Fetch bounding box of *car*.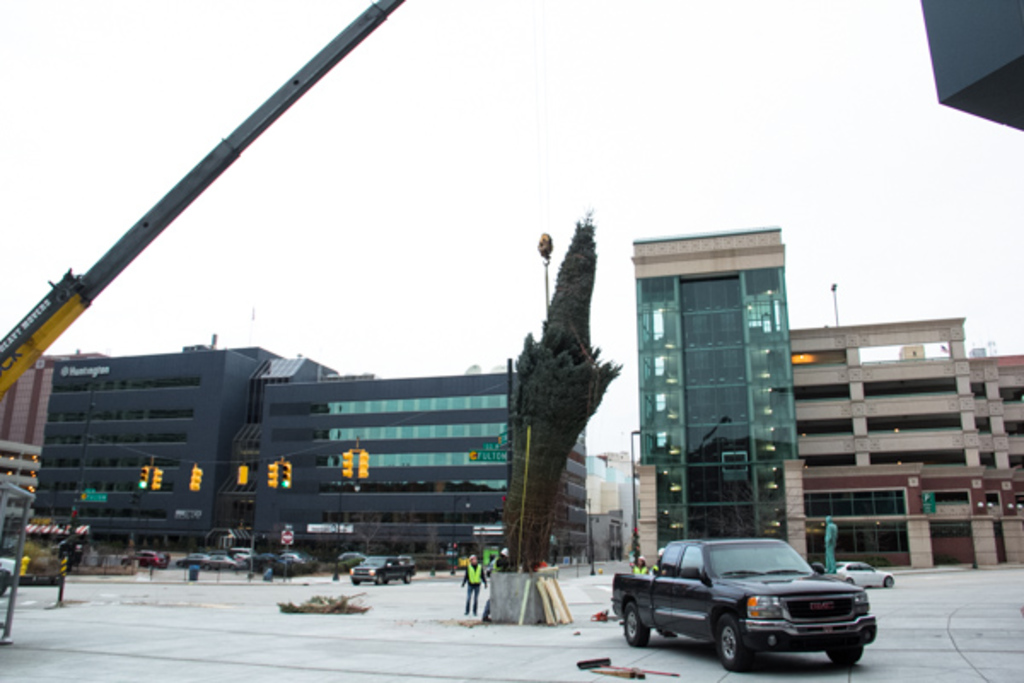
Bbox: pyautogui.locateOnScreen(125, 550, 164, 565).
